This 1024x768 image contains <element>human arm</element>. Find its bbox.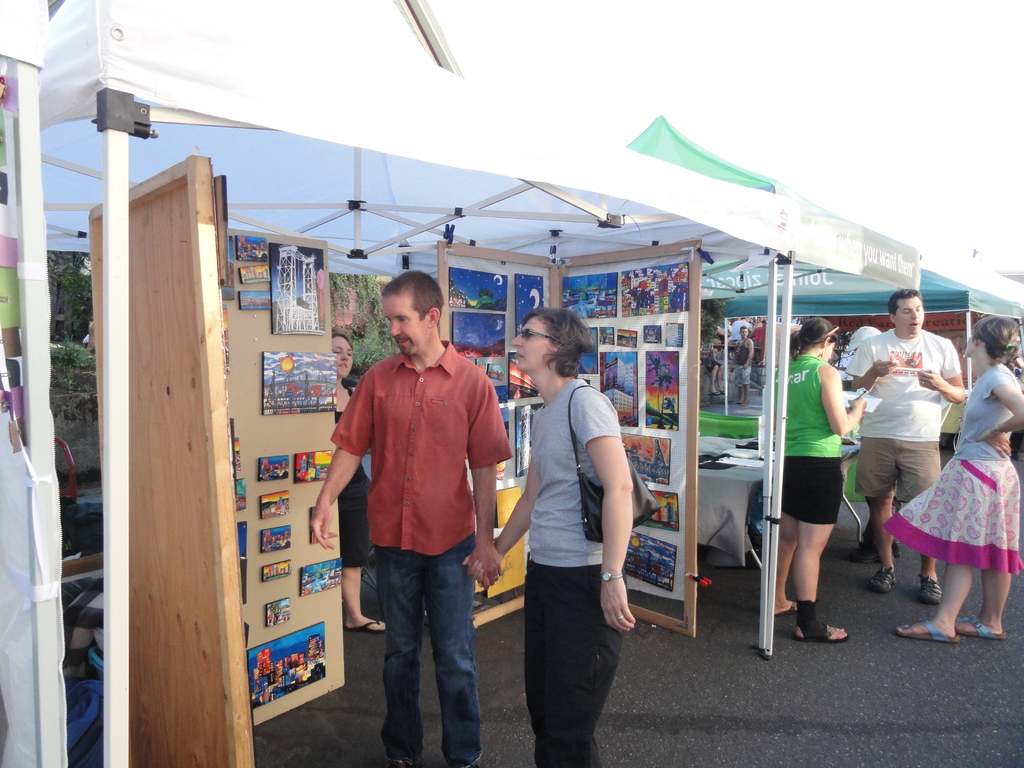
Rect(841, 339, 897, 392).
